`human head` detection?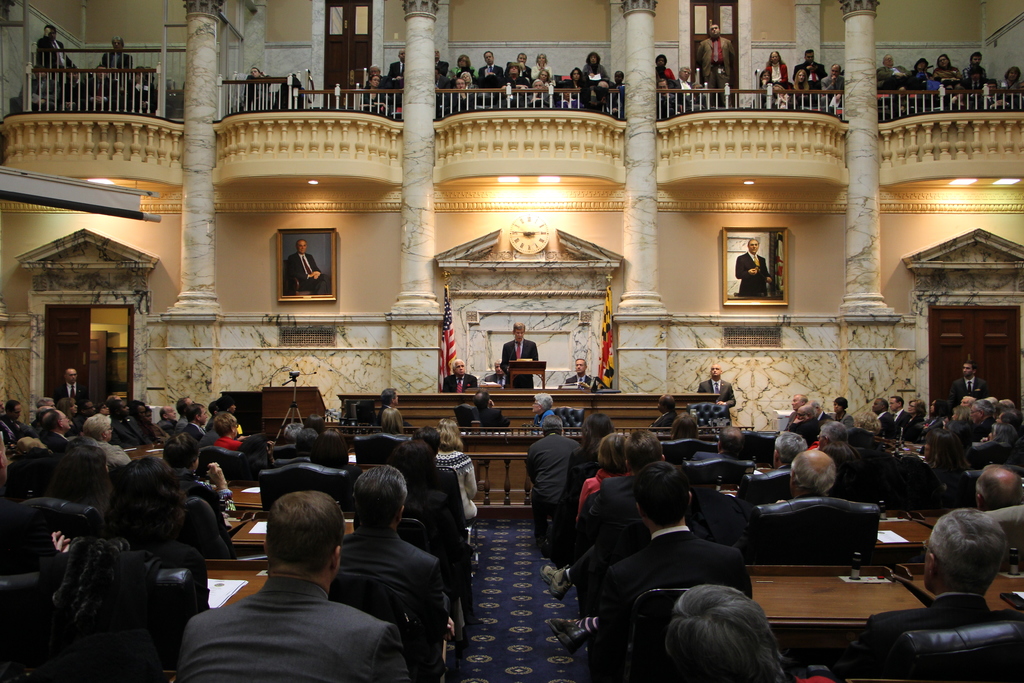
977, 461, 1023, 504
